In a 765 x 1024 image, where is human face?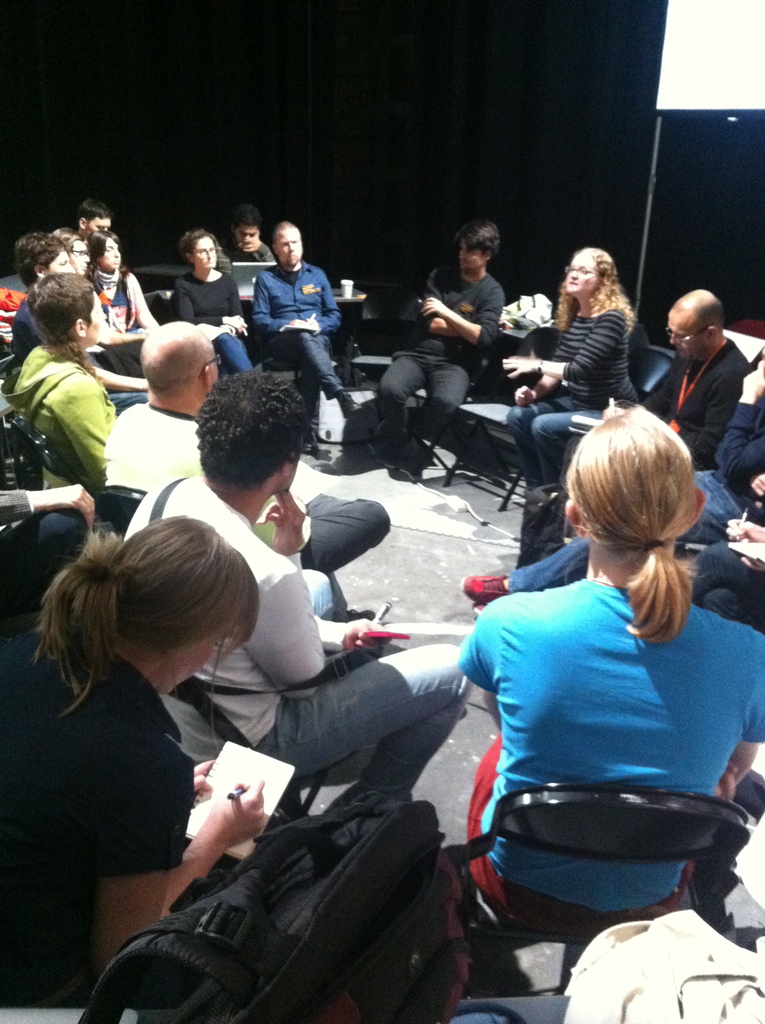
box=[287, 413, 309, 495].
